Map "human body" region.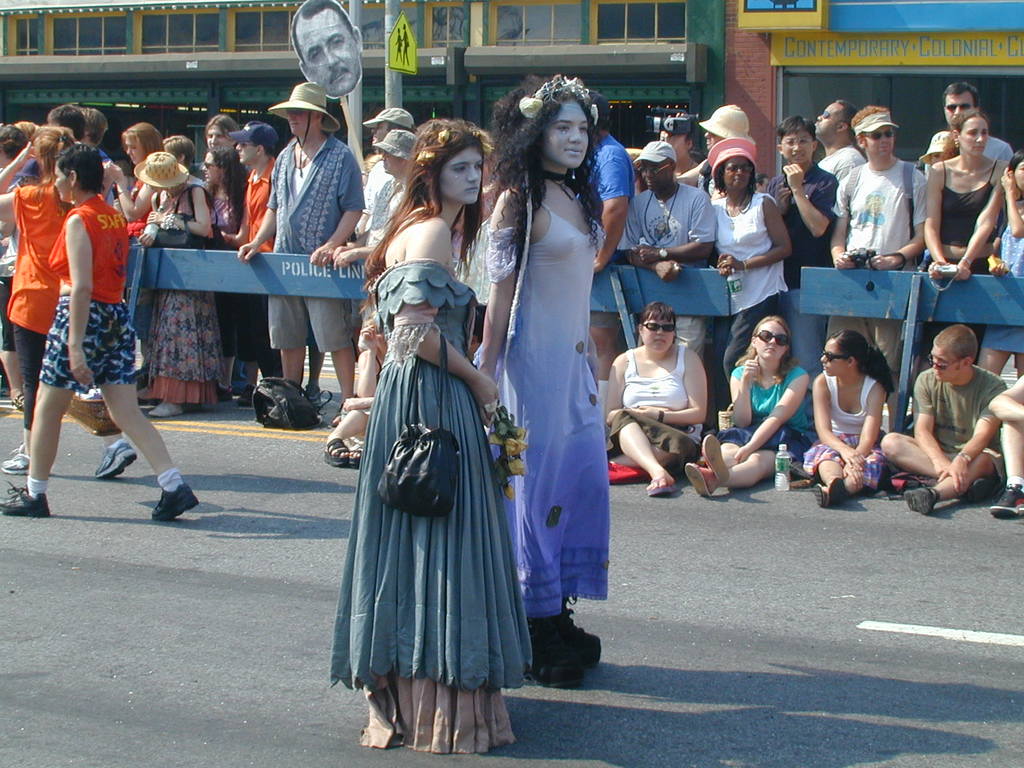
Mapped to {"left": 86, "top": 108, "right": 114, "bottom": 200}.
